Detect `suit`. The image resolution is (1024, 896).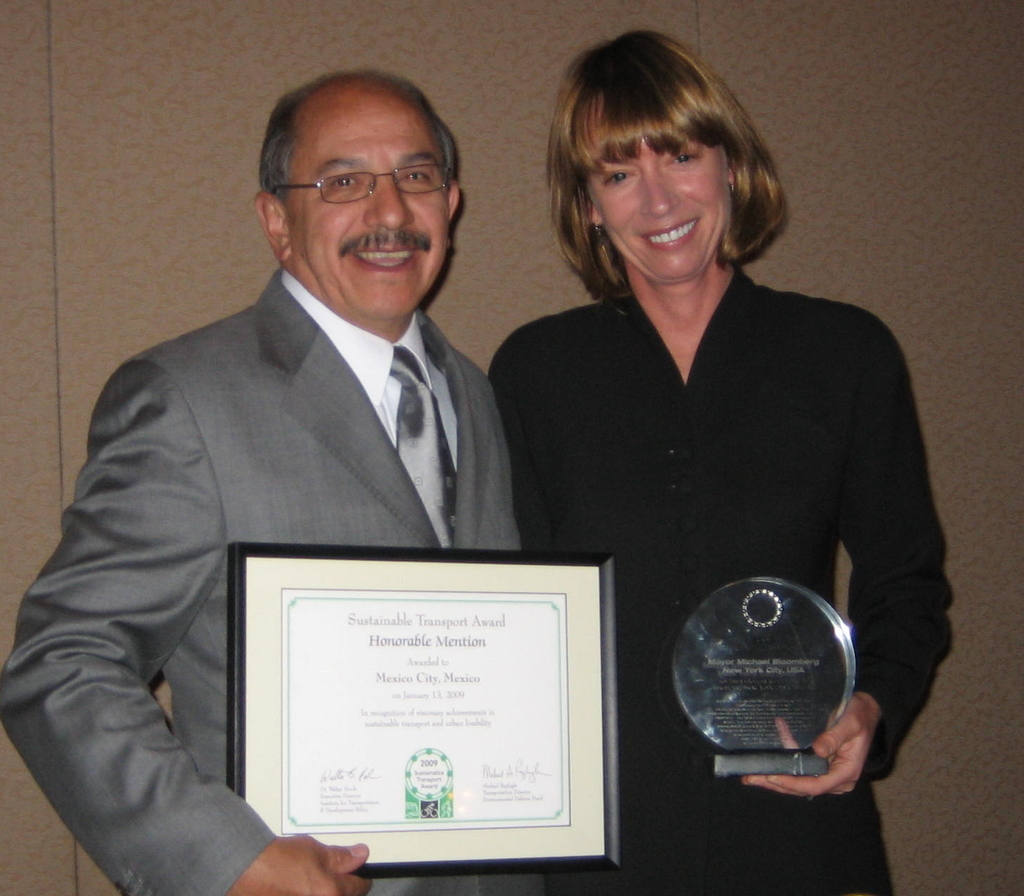
35, 151, 589, 830.
